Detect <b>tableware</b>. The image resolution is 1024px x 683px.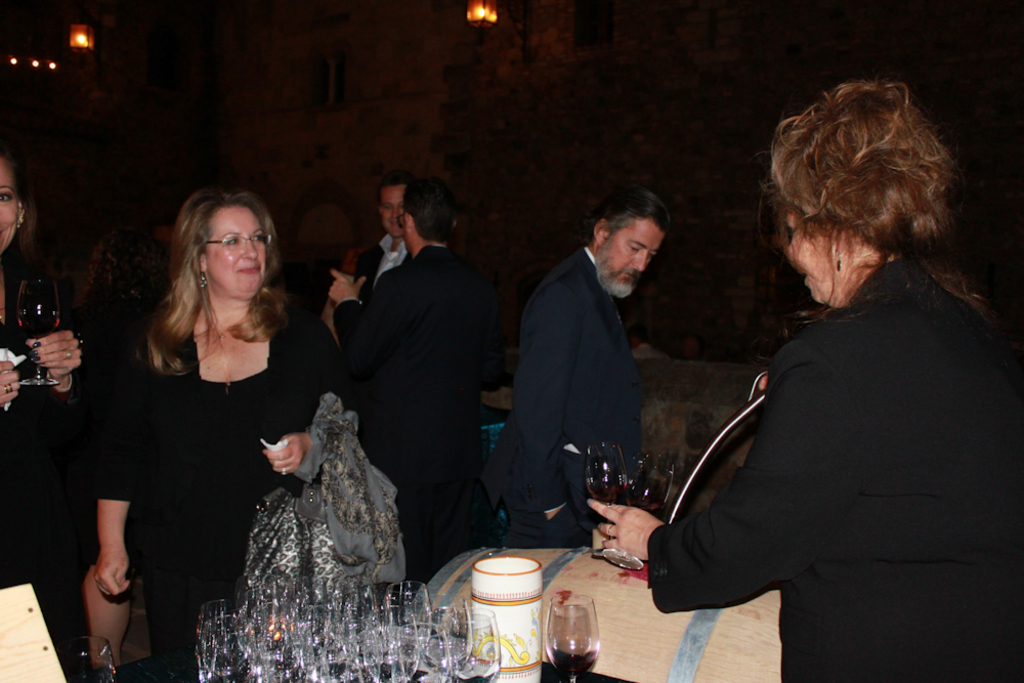
left=545, top=594, right=598, bottom=682.
